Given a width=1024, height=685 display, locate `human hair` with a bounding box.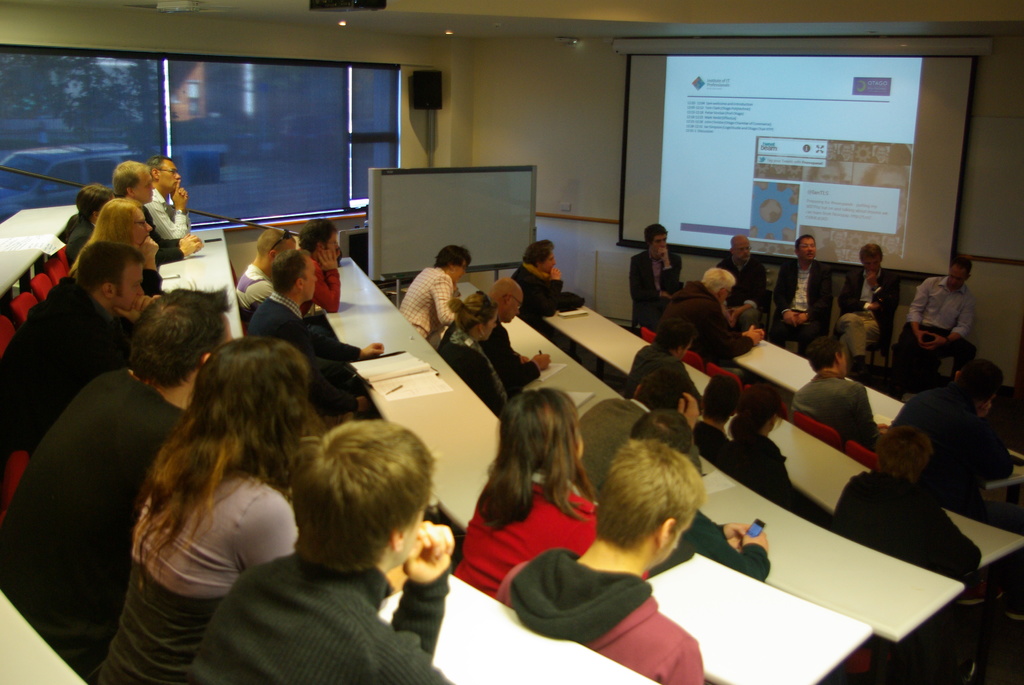
Located: locate(859, 242, 885, 264).
